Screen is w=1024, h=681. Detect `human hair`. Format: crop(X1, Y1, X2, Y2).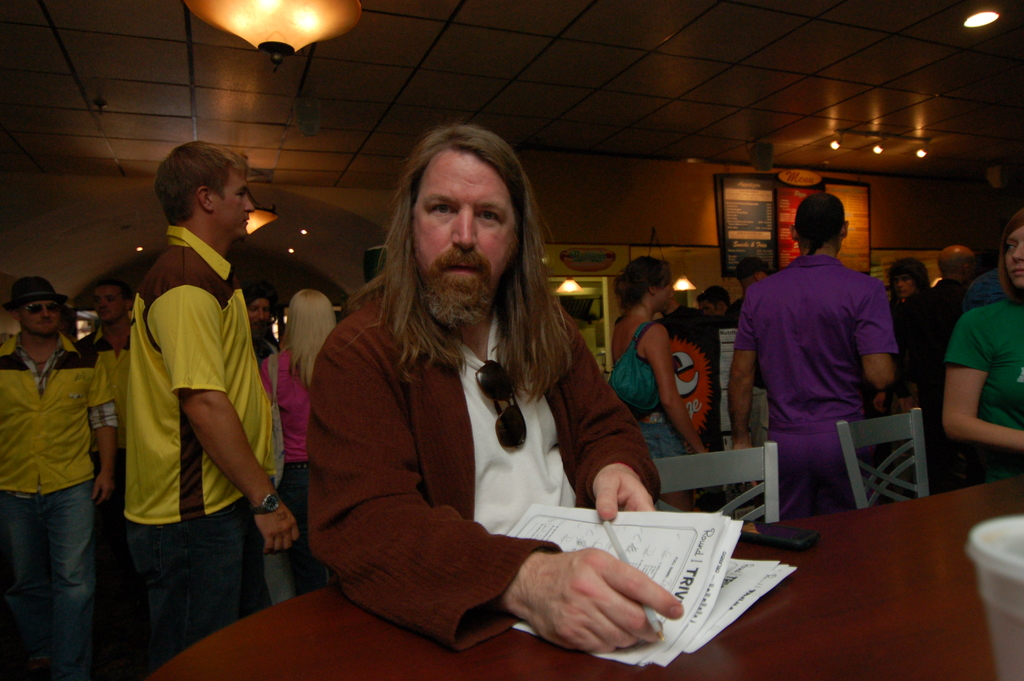
crop(363, 126, 589, 404).
